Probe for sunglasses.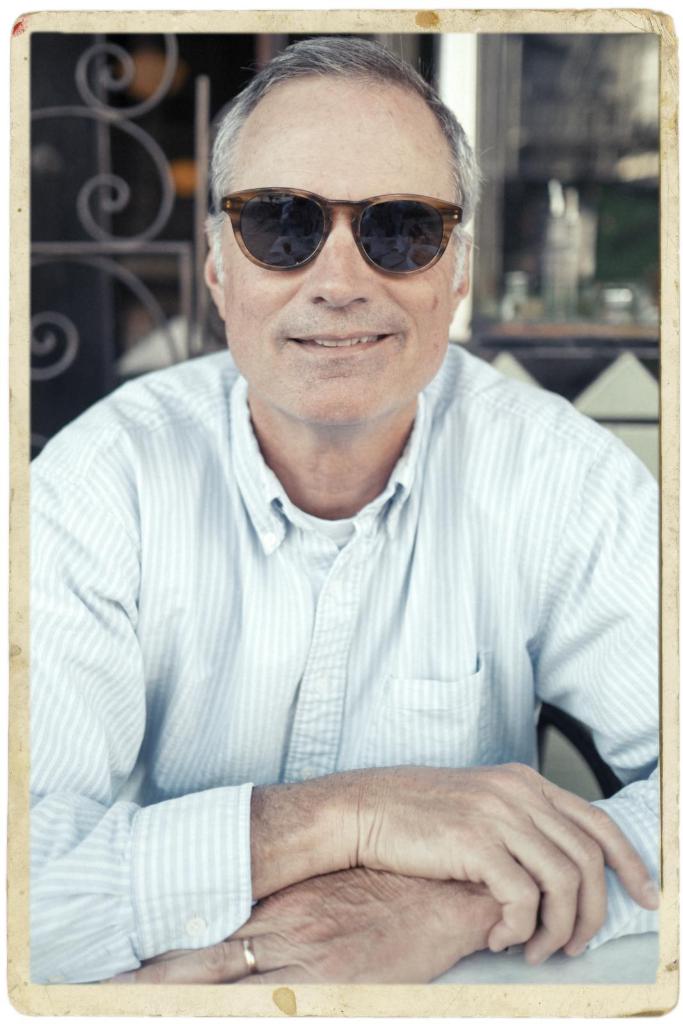
Probe result: [218,188,463,278].
